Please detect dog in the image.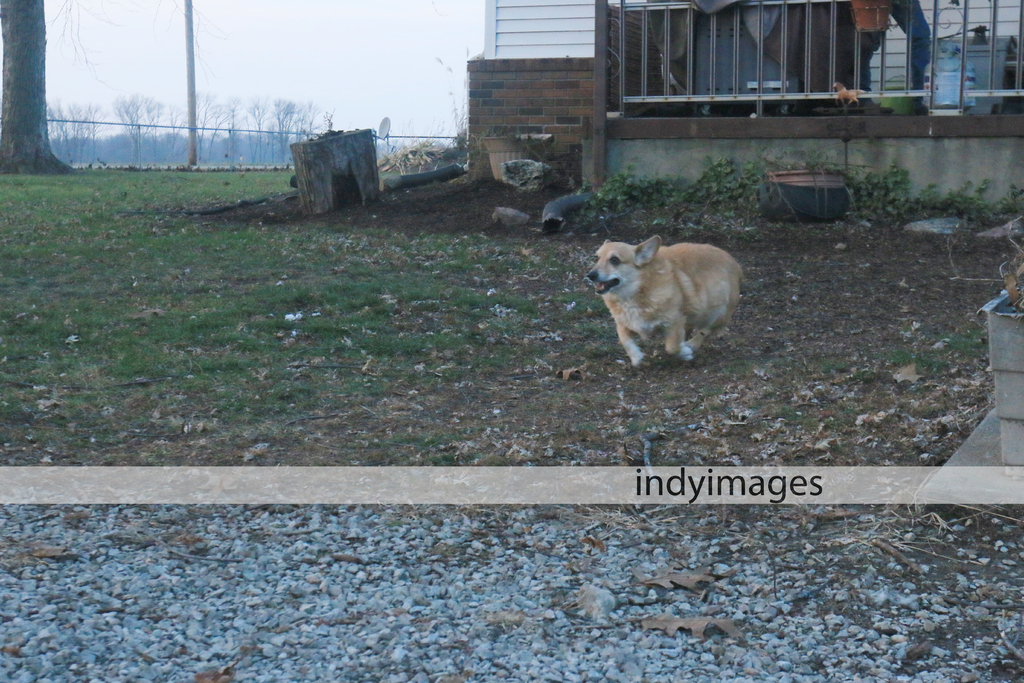
region(586, 235, 748, 363).
